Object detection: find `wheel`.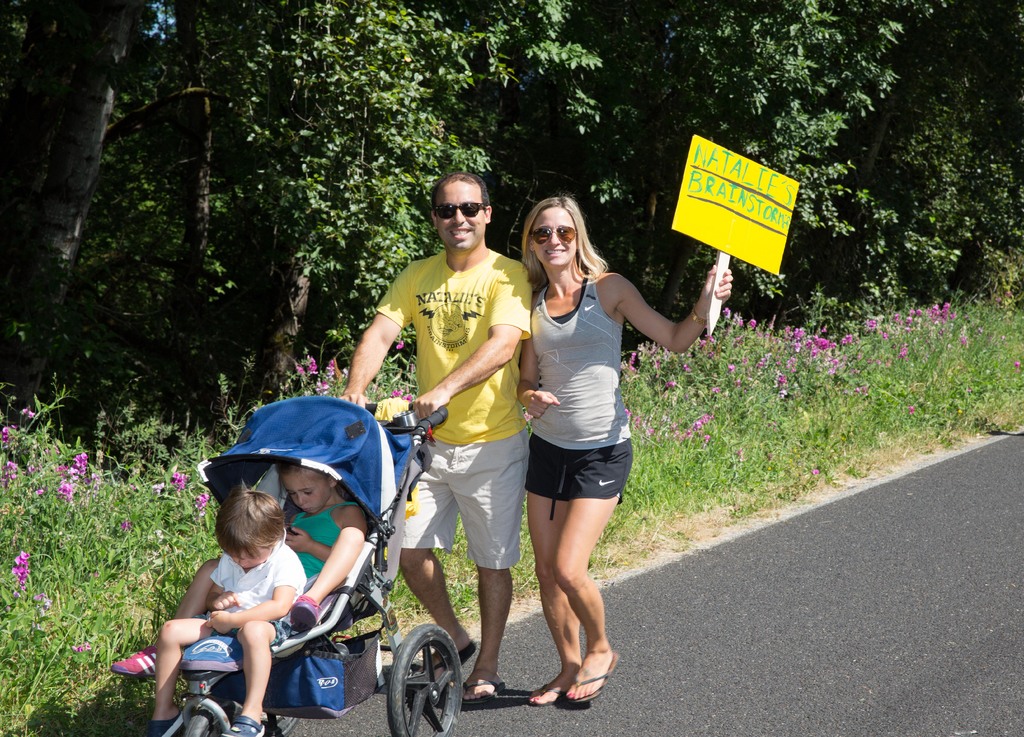
[x1=184, y1=699, x2=237, y2=736].
